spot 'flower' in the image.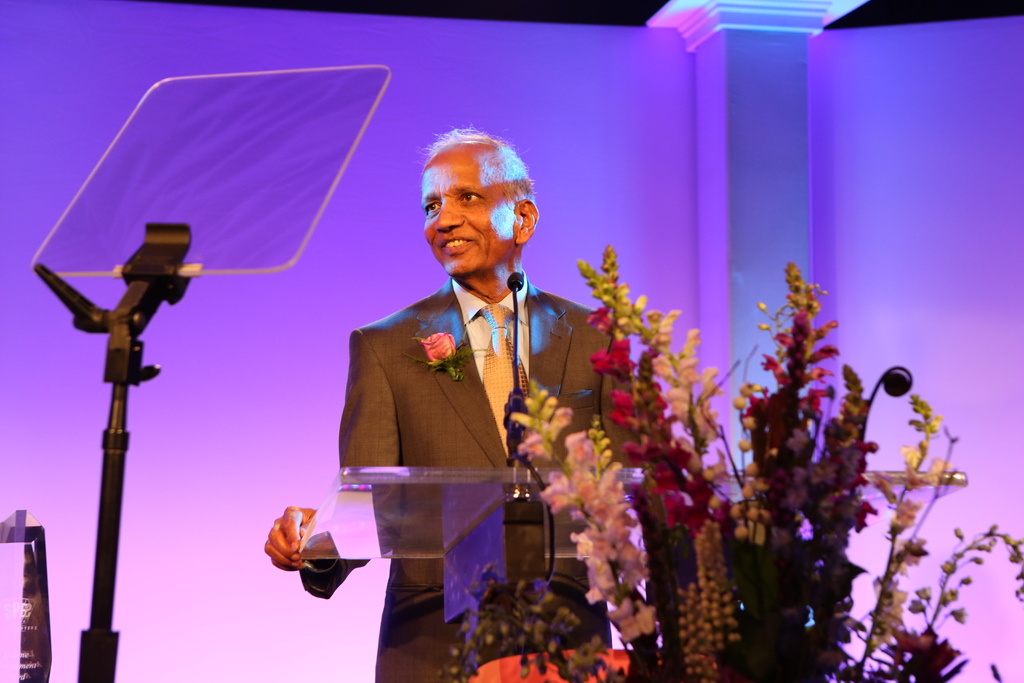
'flower' found at 419,331,457,359.
